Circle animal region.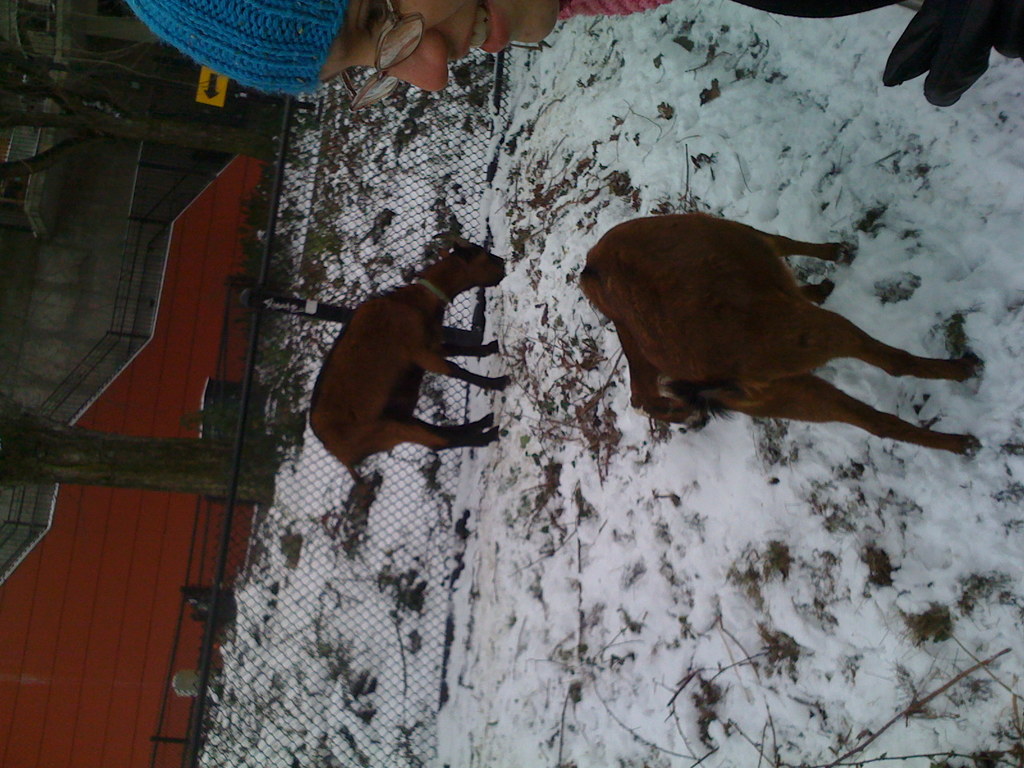
Region: left=574, top=212, right=985, bottom=457.
